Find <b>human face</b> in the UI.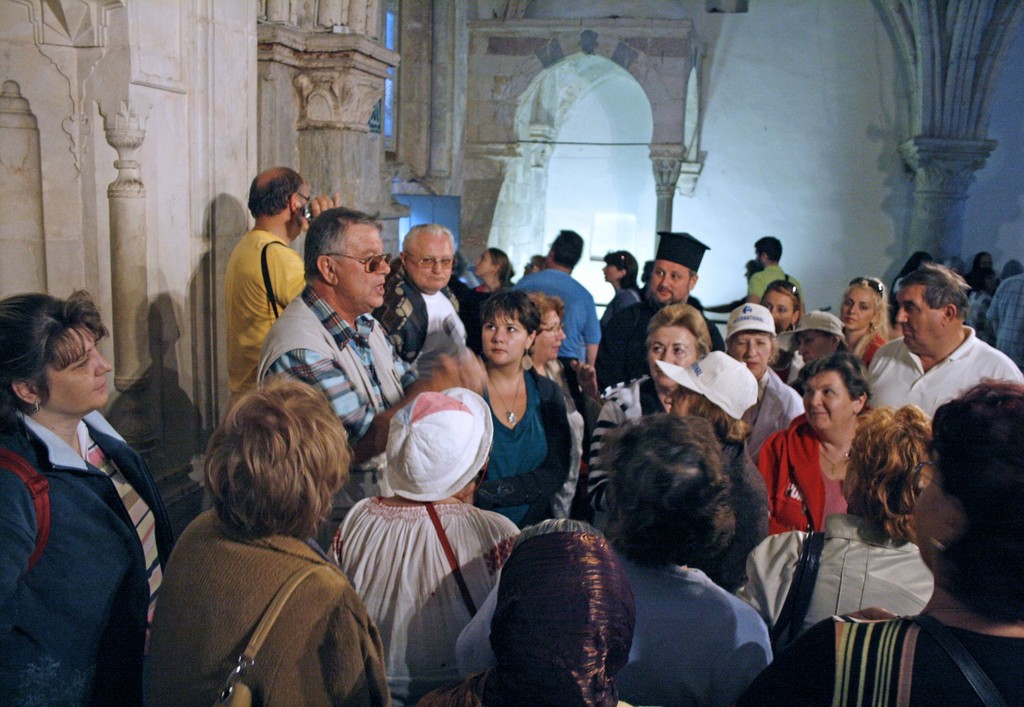
UI element at (340,225,392,302).
